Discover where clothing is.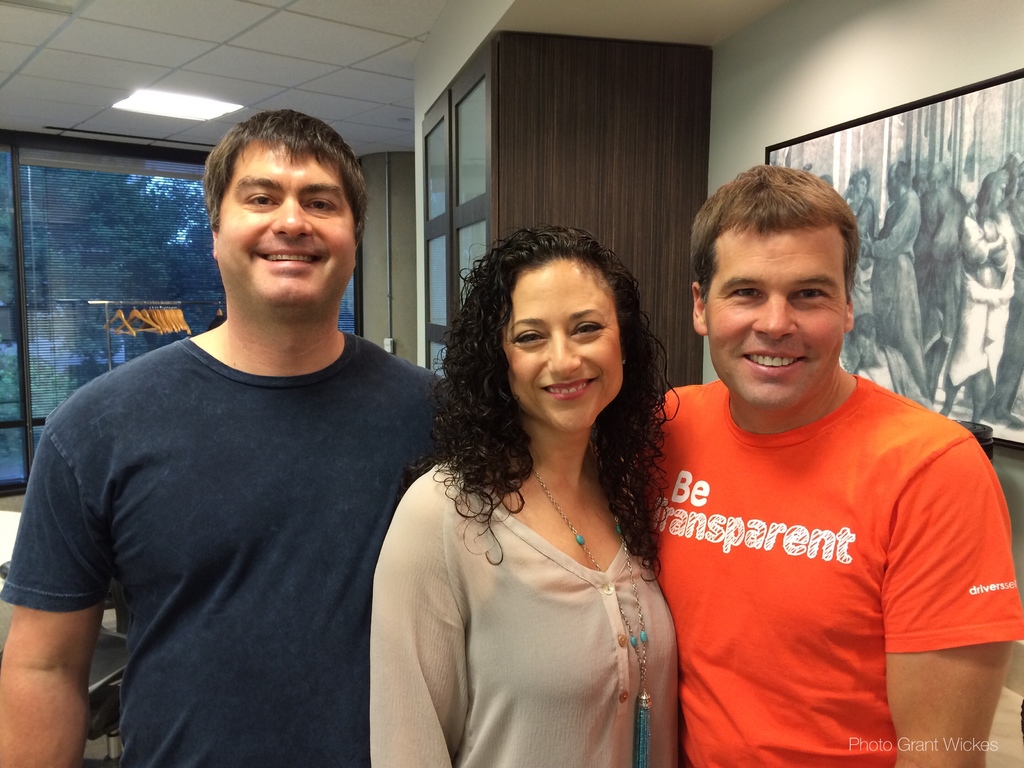
Discovered at box(950, 206, 1019, 389).
